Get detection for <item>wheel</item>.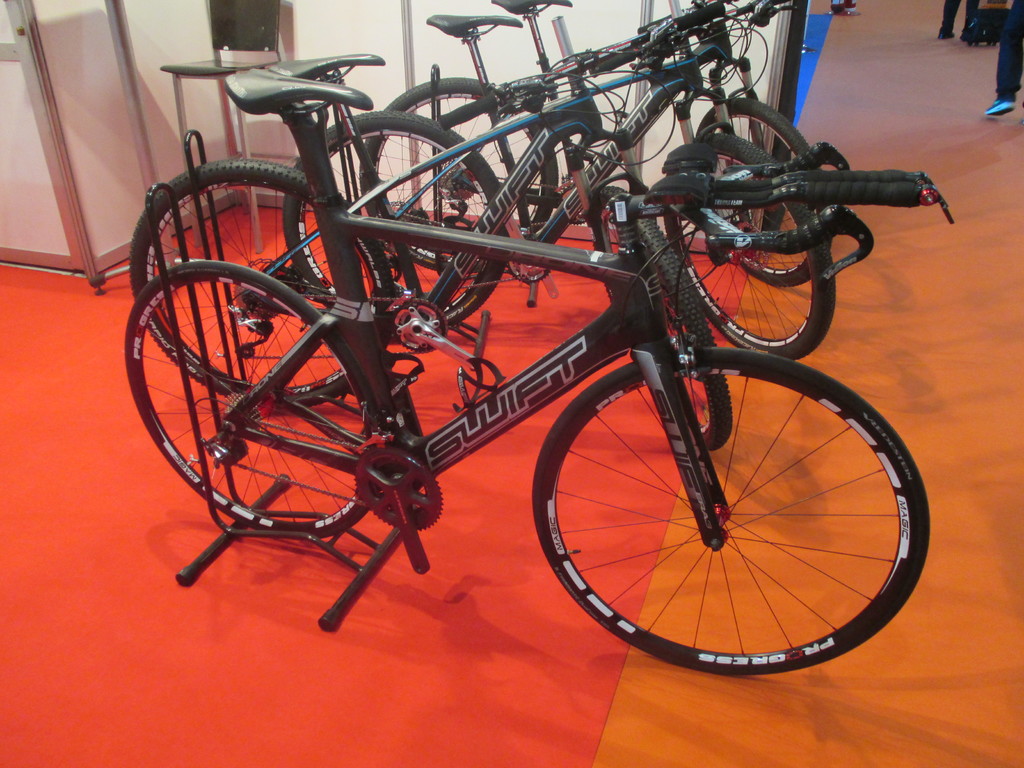
Detection: <bbox>123, 158, 393, 410</bbox>.
